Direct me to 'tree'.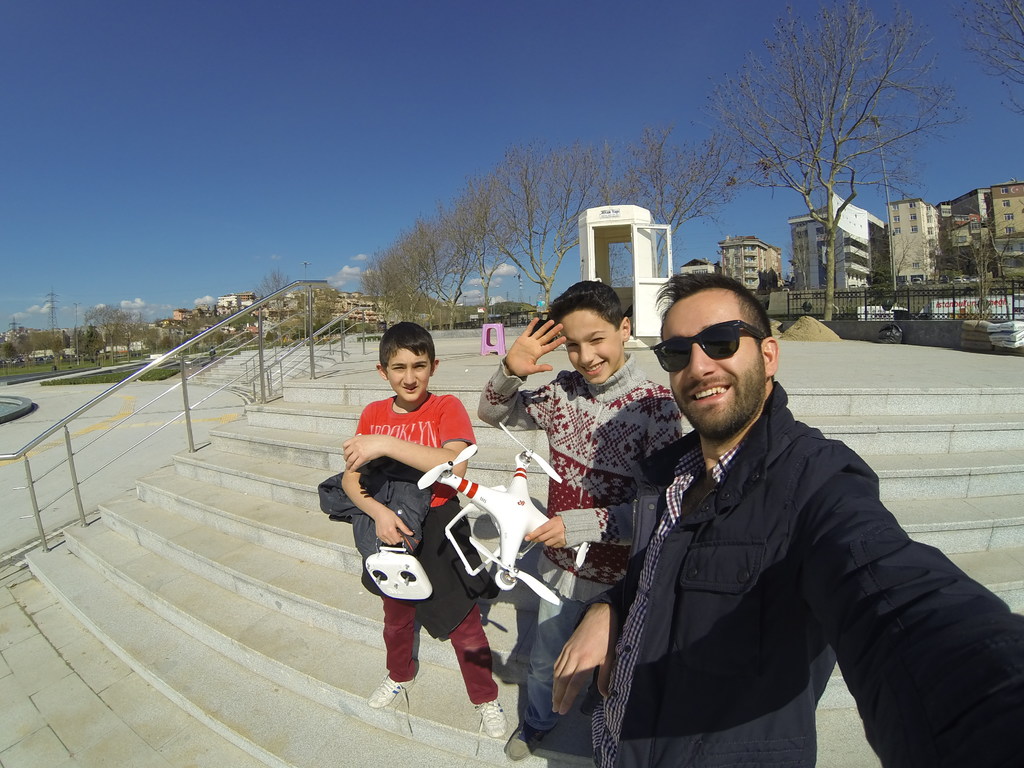
Direction: 609,127,755,286.
